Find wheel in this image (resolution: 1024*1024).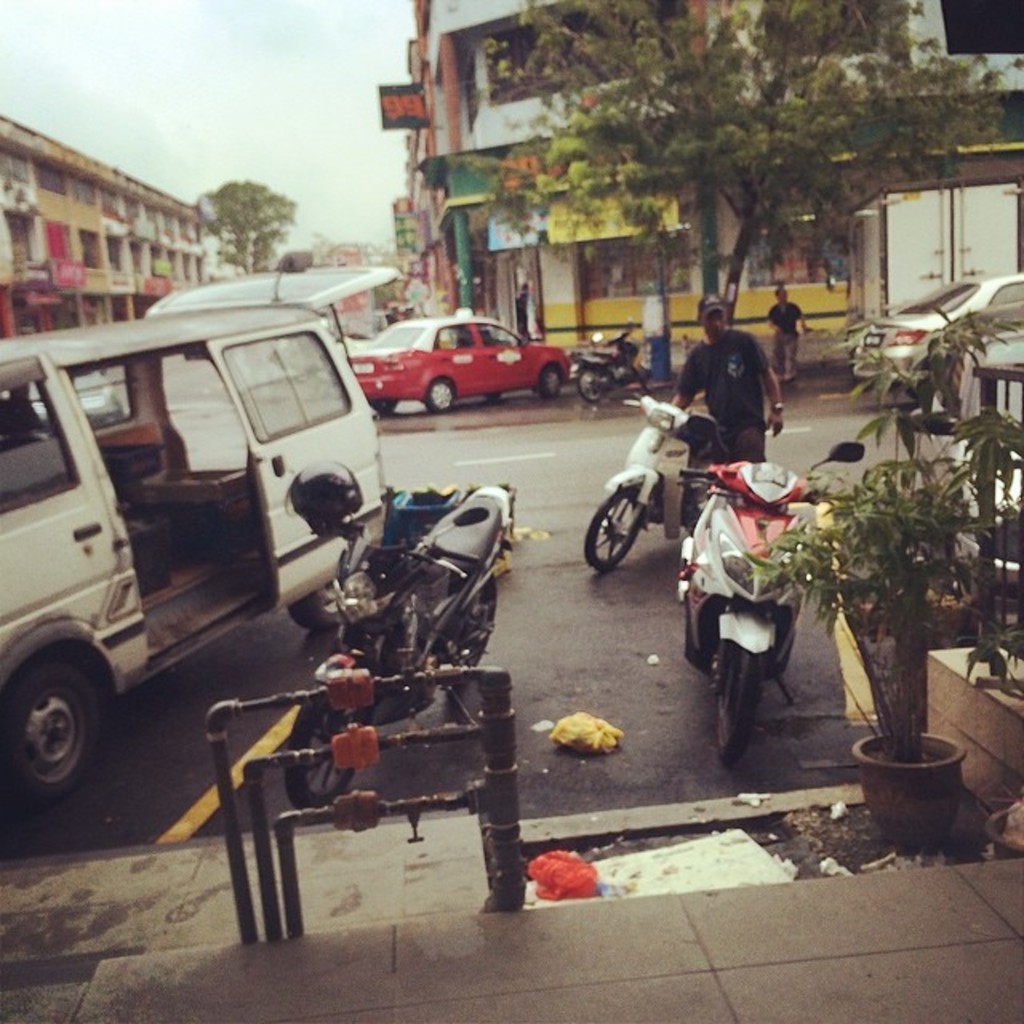
l=424, t=376, r=454, b=414.
